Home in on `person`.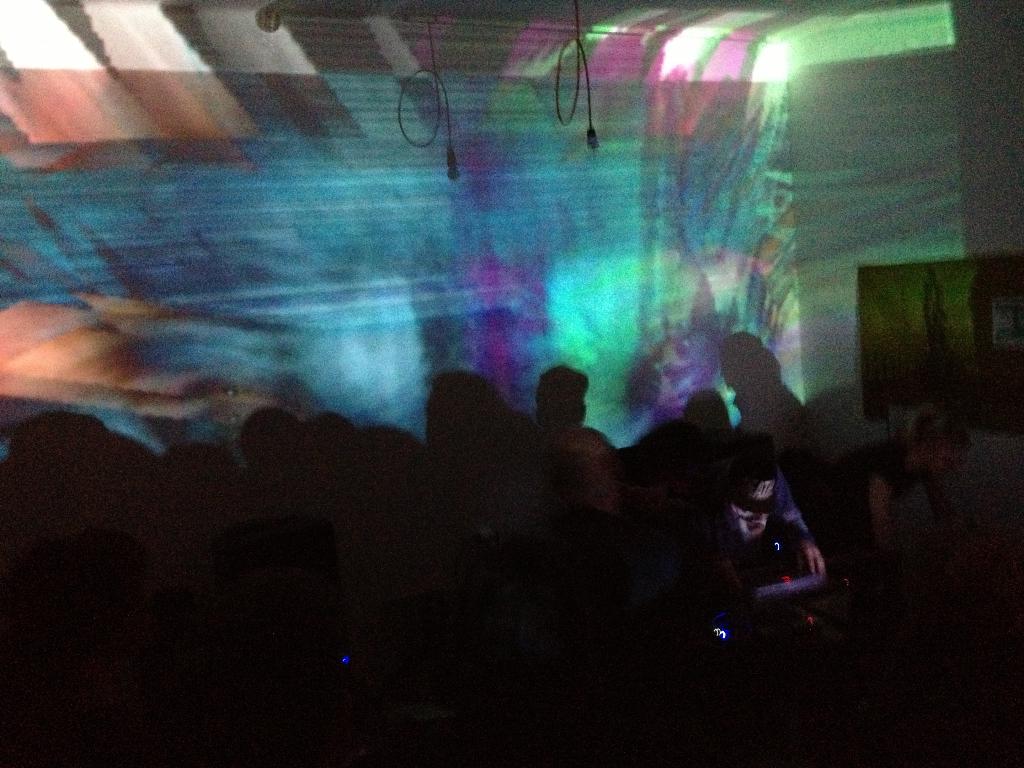
Homed in at <box>824,405,975,564</box>.
